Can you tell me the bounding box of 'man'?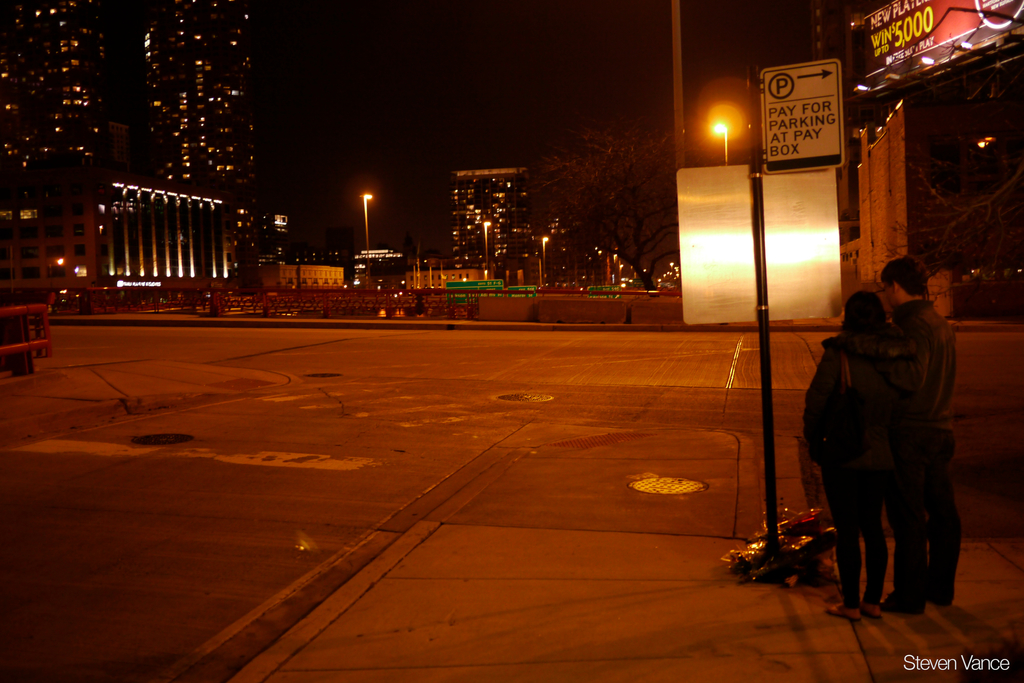
823:258:963:614.
